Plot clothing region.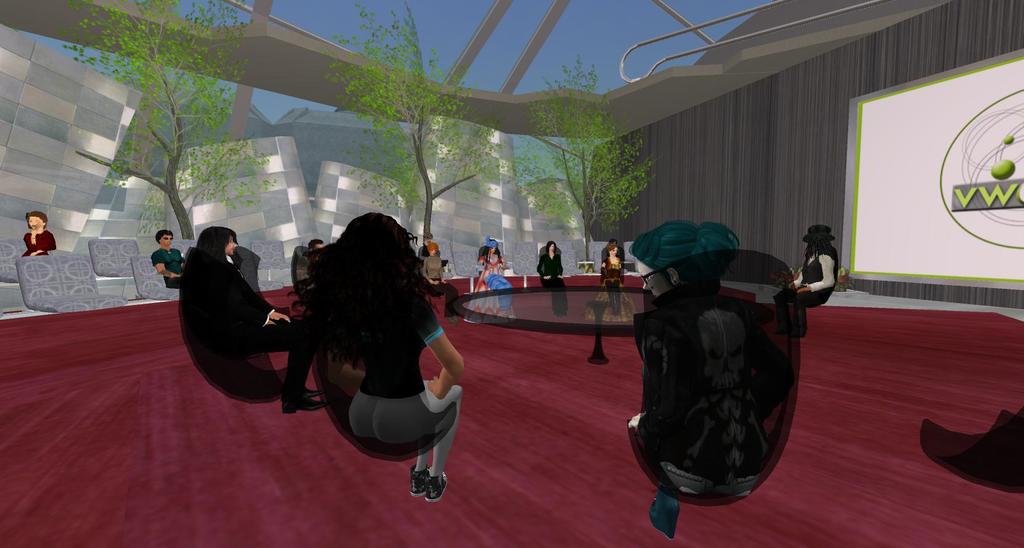
Plotted at detection(588, 254, 637, 326).
